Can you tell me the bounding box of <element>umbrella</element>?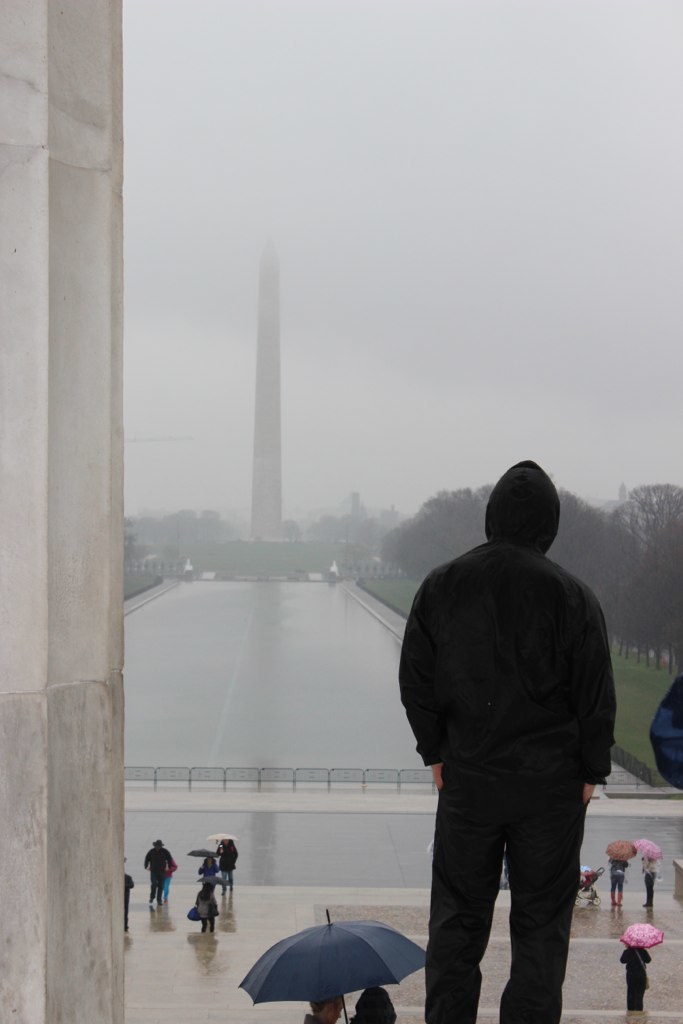
left=607, top=838, right=633, bottom=859.
